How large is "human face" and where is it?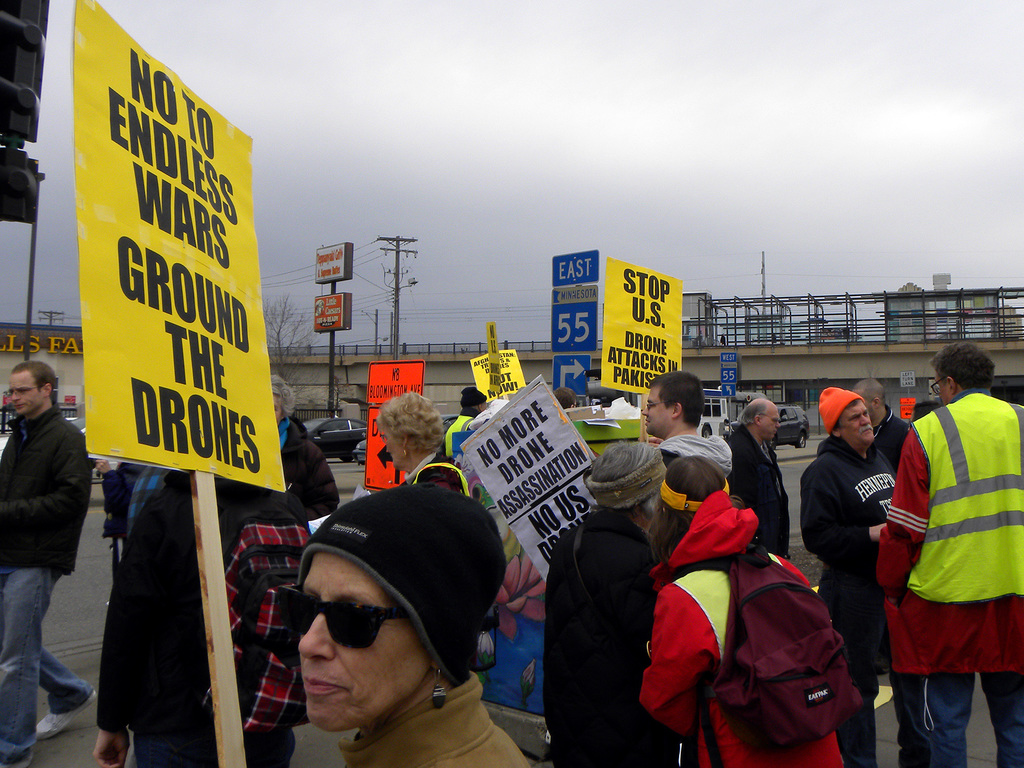
Bounding box: l=648, t=394, r=666, b=435.
